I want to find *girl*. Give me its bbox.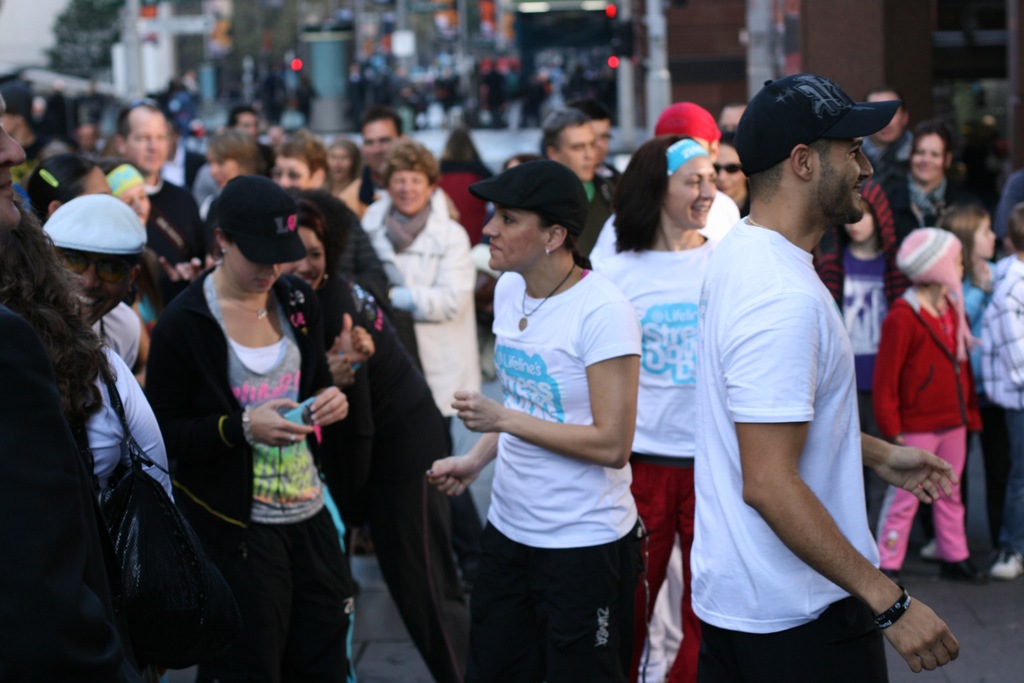
870, 226, 984, 575.
